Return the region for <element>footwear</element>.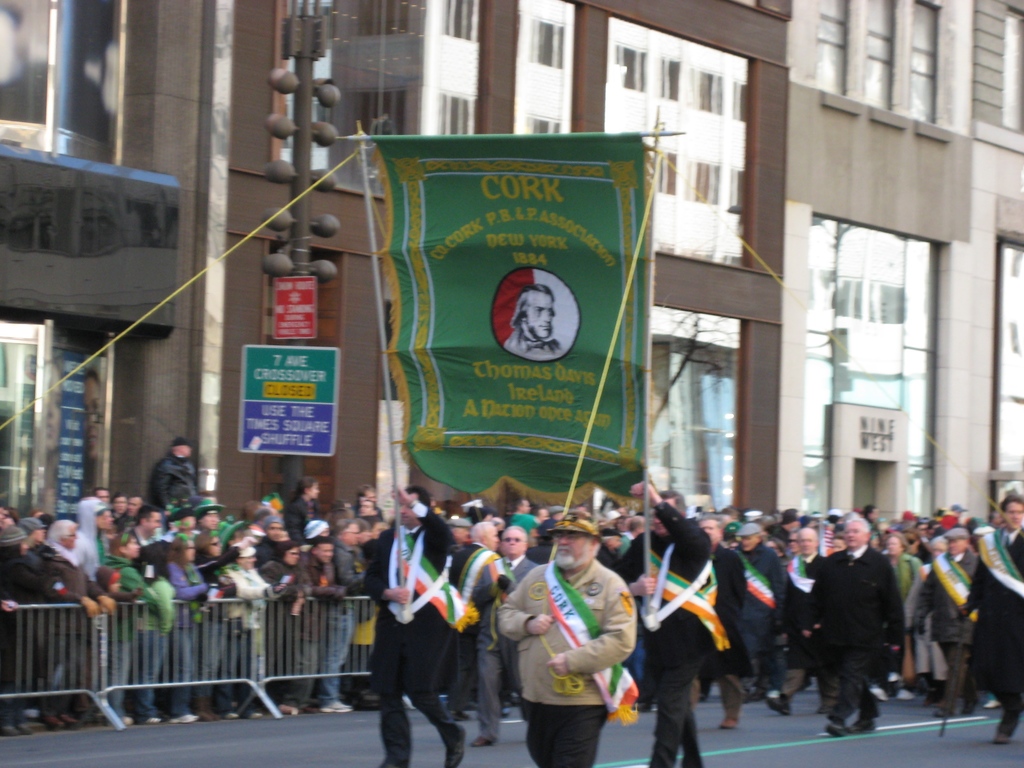
bbox(378, 760, 411, 767).
